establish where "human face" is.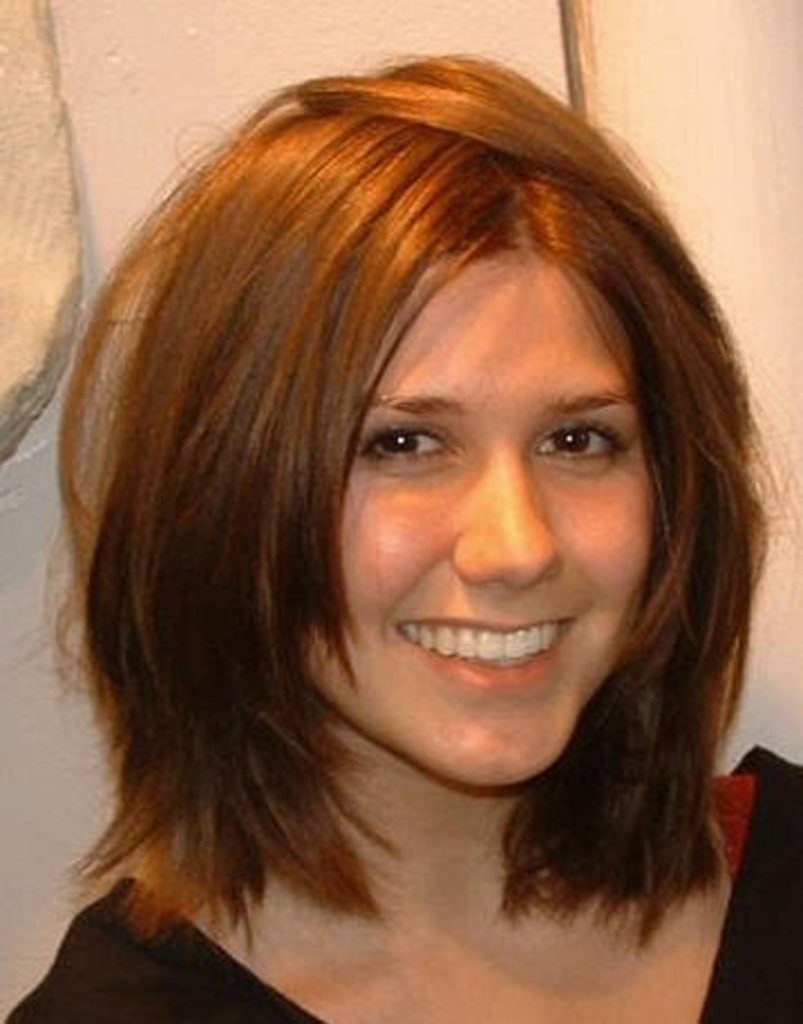
Established at <region>309, 264, 653, 791</region>.
